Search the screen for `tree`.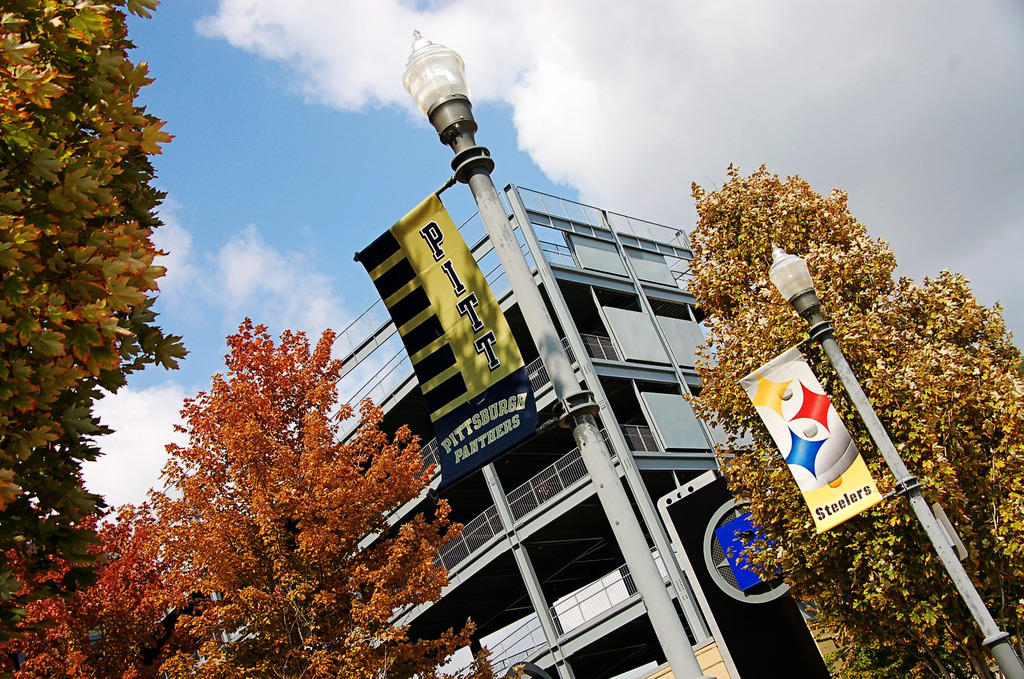
Found at l=0, t=0, r=197, b=557.
